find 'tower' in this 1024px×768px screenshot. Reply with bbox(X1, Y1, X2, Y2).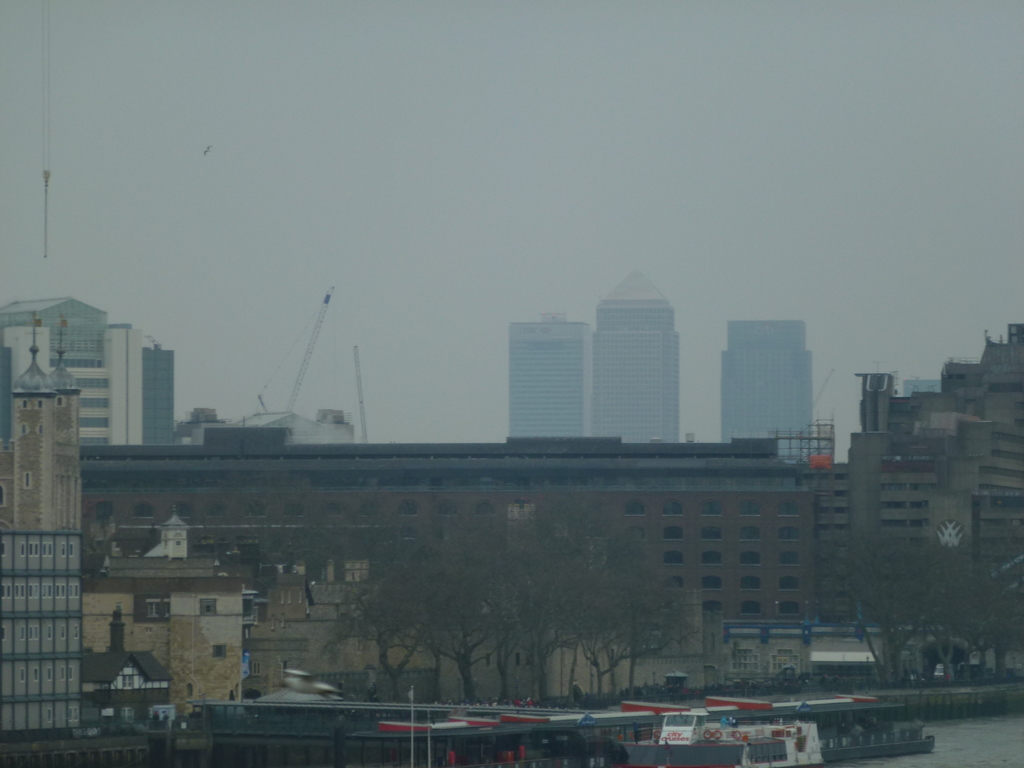
bbox(579, 250, 691, 449).
